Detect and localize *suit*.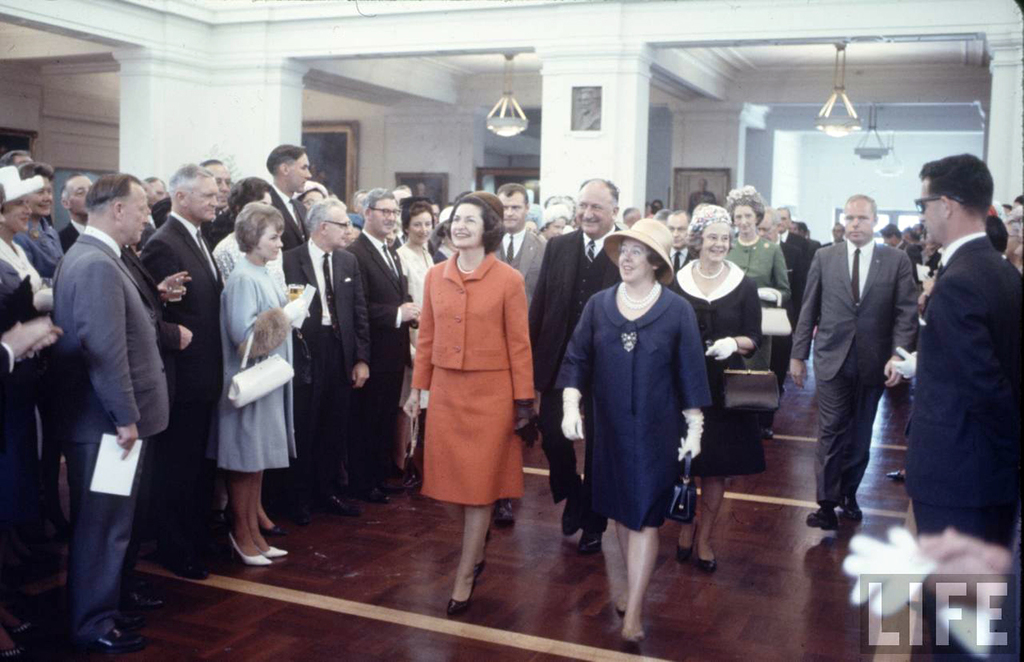
Localized at x1=114, y1=246, x2=177, y2=598.
